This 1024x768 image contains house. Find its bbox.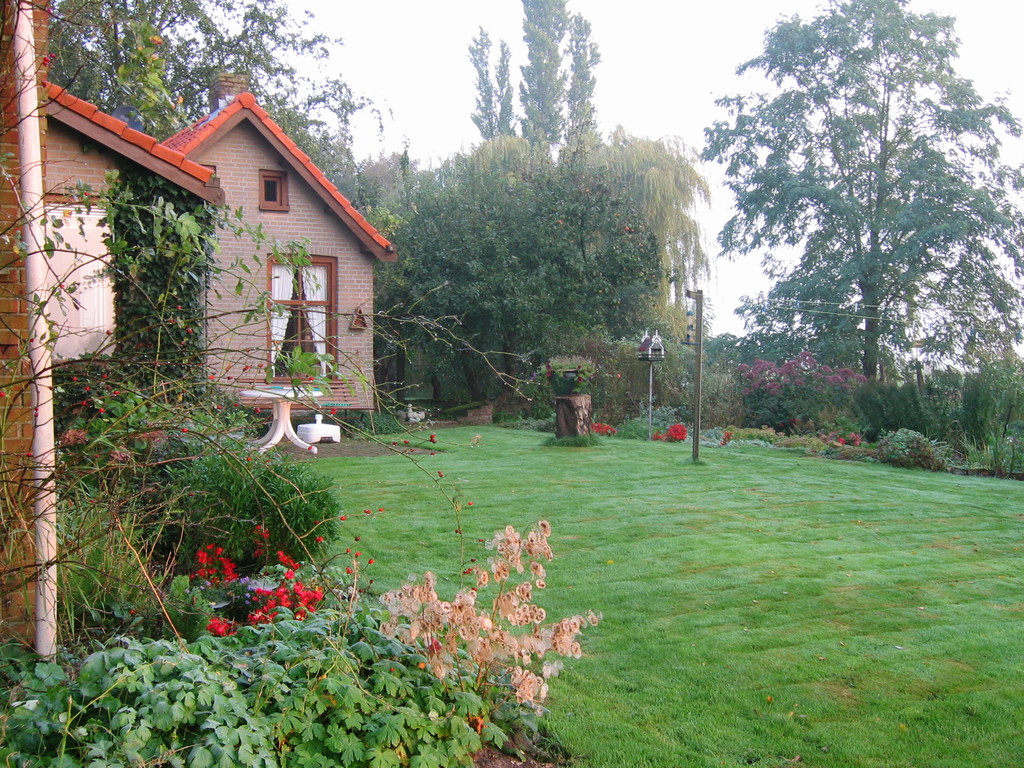
(left=109, top=86, right=381, bottom=446).
